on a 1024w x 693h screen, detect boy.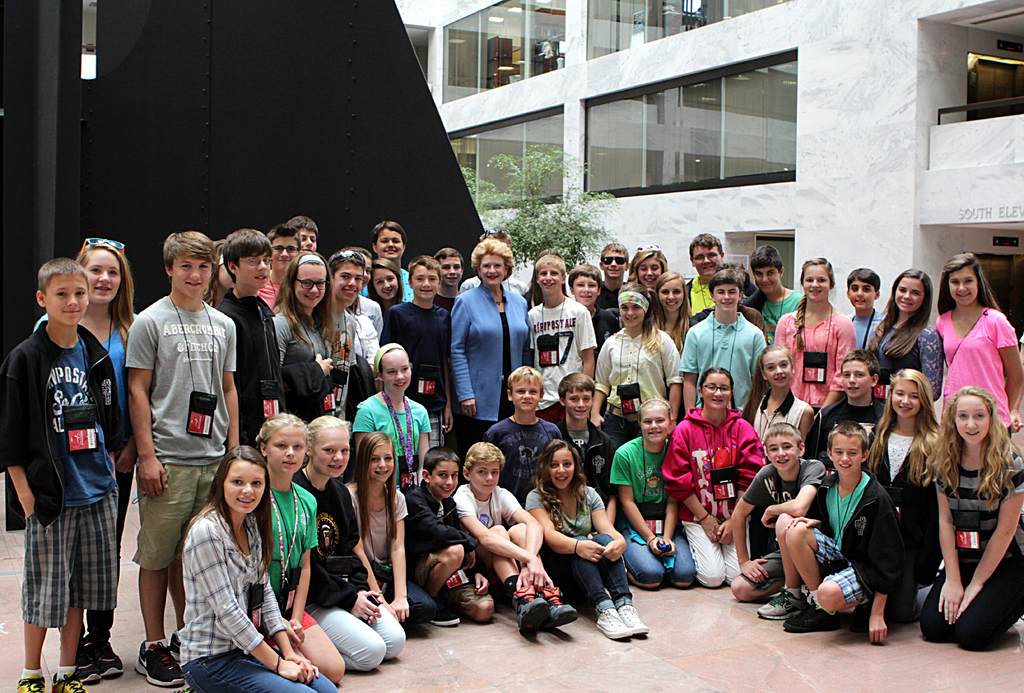
box(218, 227, 287, 454).
